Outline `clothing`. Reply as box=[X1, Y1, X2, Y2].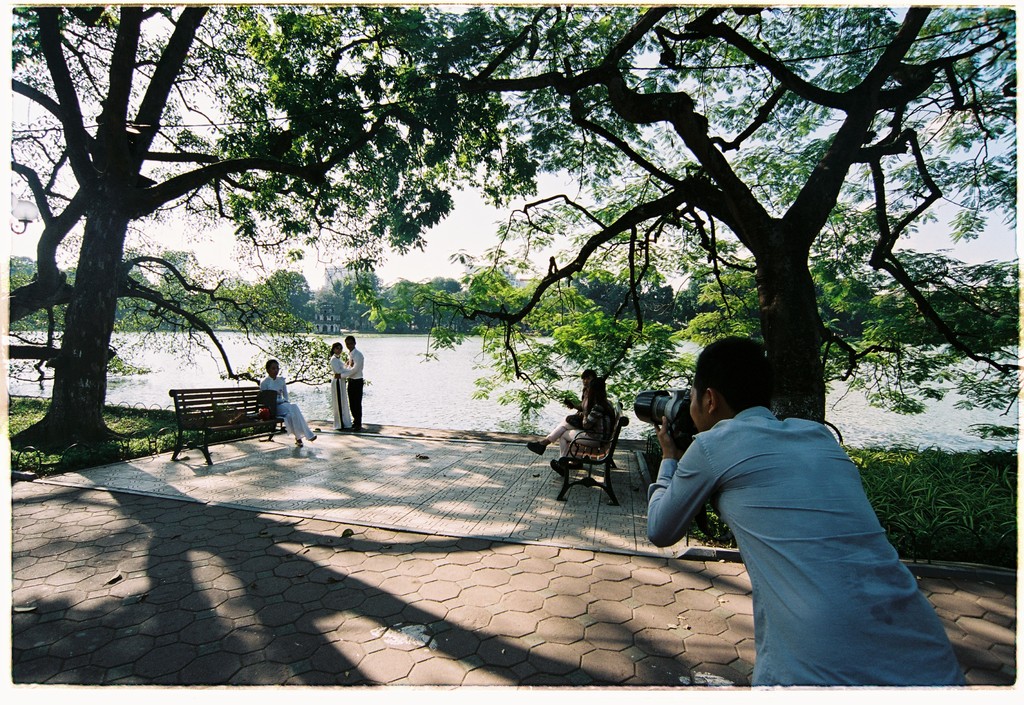
box=[647, 408, 967, 688].
